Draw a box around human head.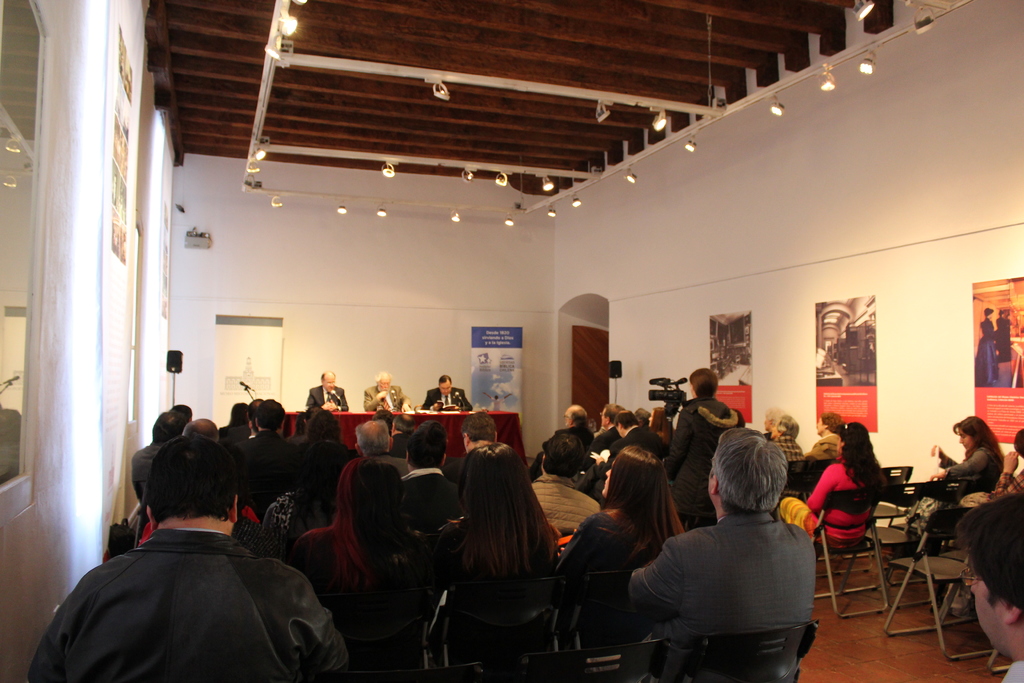
left=981, top=304, right=996, bottom=320.
